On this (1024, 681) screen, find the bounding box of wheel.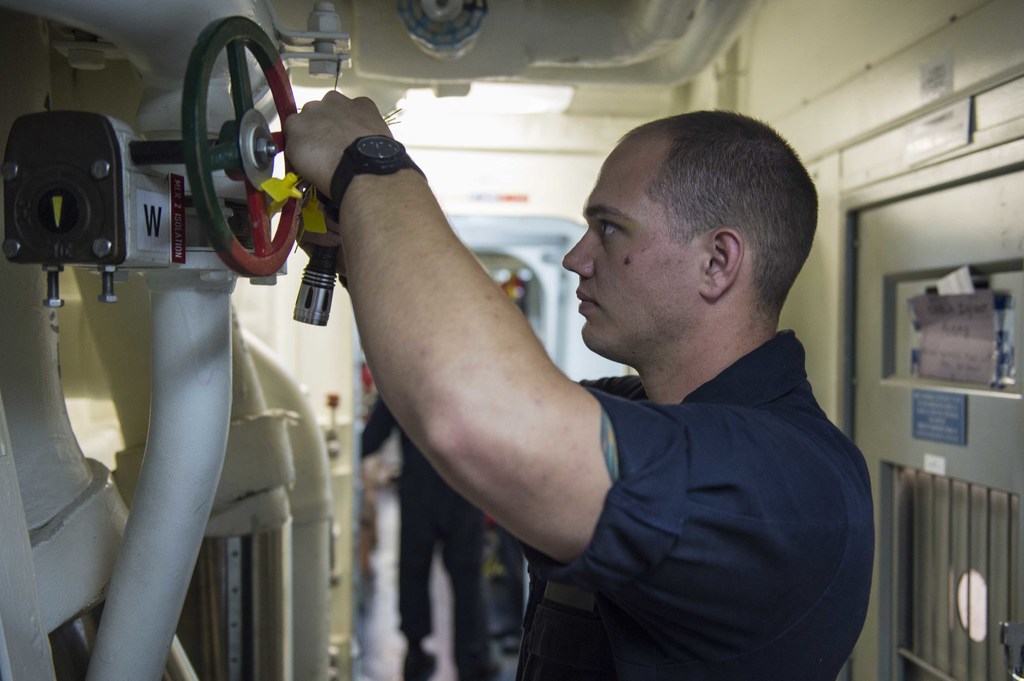
Bounding box: x1=175 y1=10 x2=296 y2=274.
